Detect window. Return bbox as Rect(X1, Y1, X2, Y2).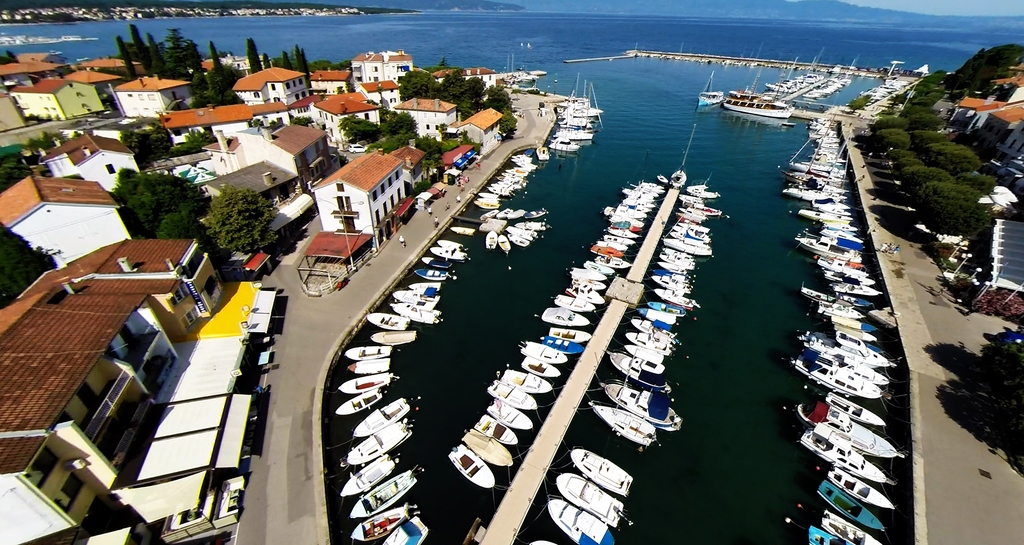
Rect(81, 384, 95, 404).
